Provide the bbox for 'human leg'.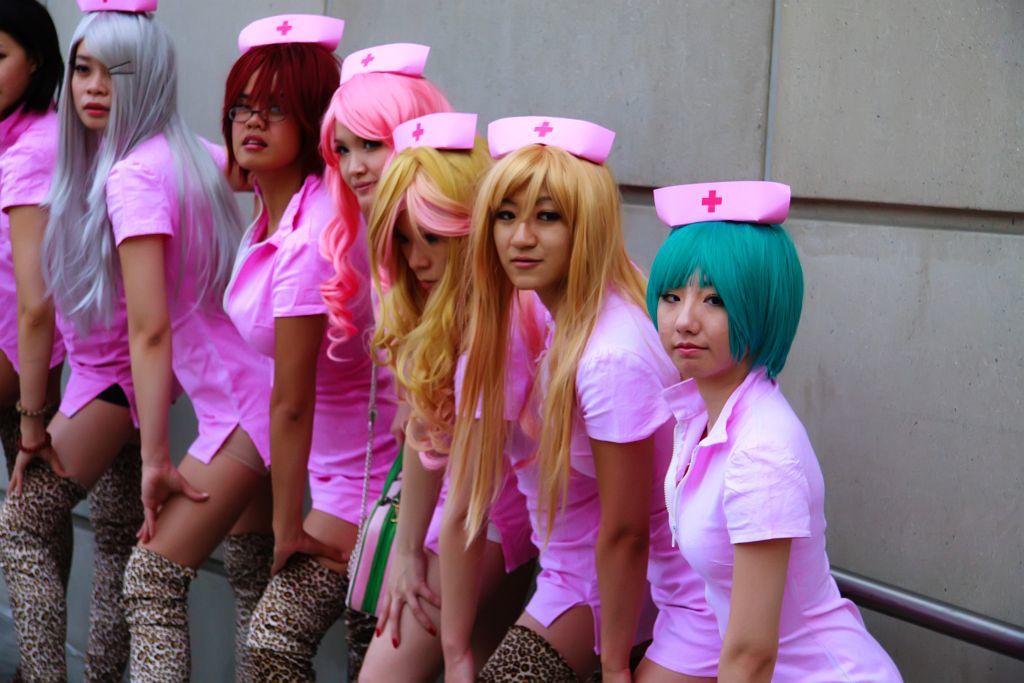
l=627, t=620, r=723, b=682.
